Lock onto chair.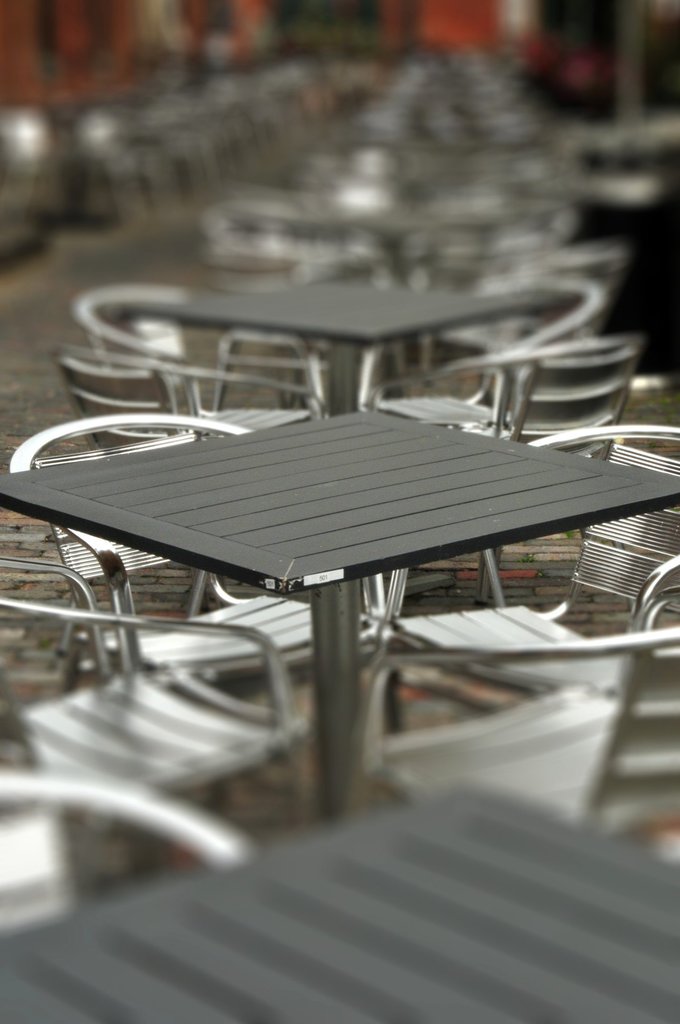
Locked: pyautogui.locateOnScreen(371, 548, 679, 860).
